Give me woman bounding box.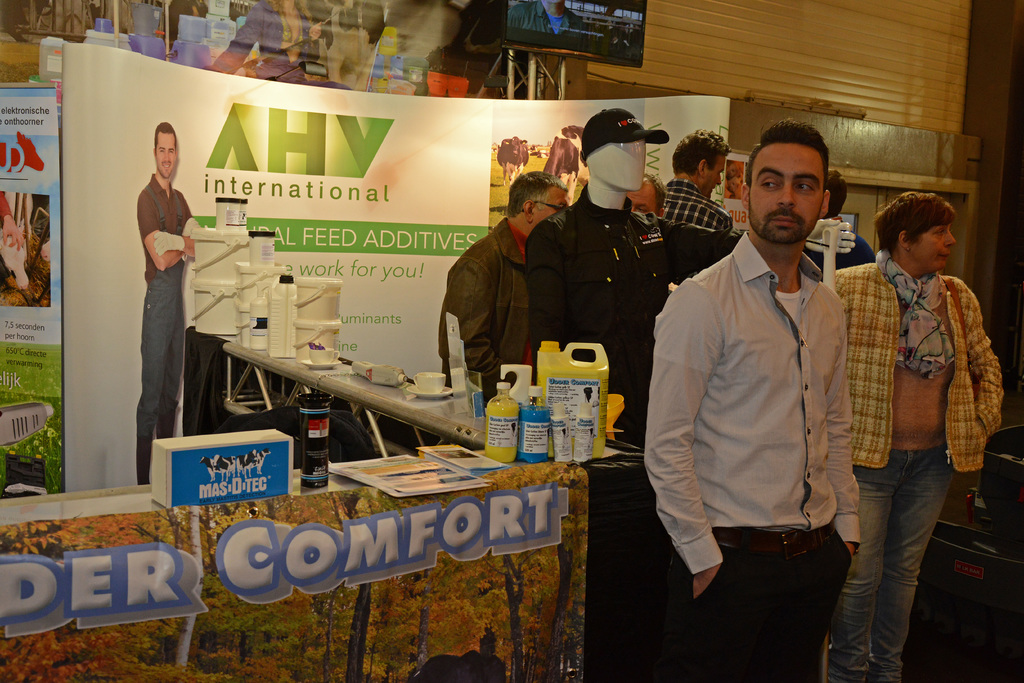
bbox=(833, 171, 1007, 668).
